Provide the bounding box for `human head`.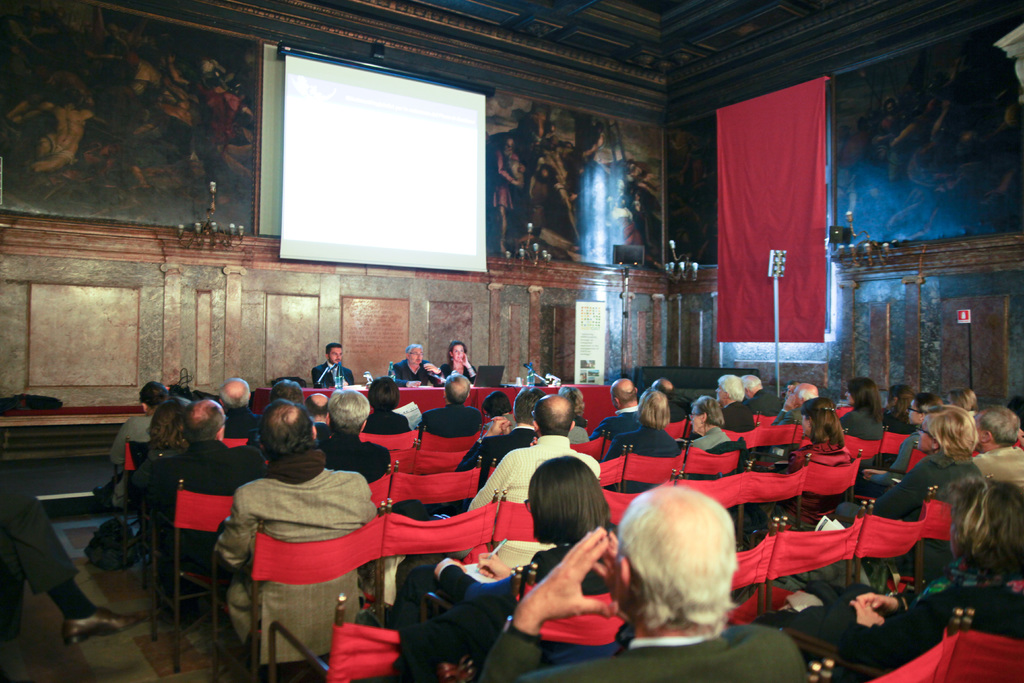
636, 386, 672, 428.
